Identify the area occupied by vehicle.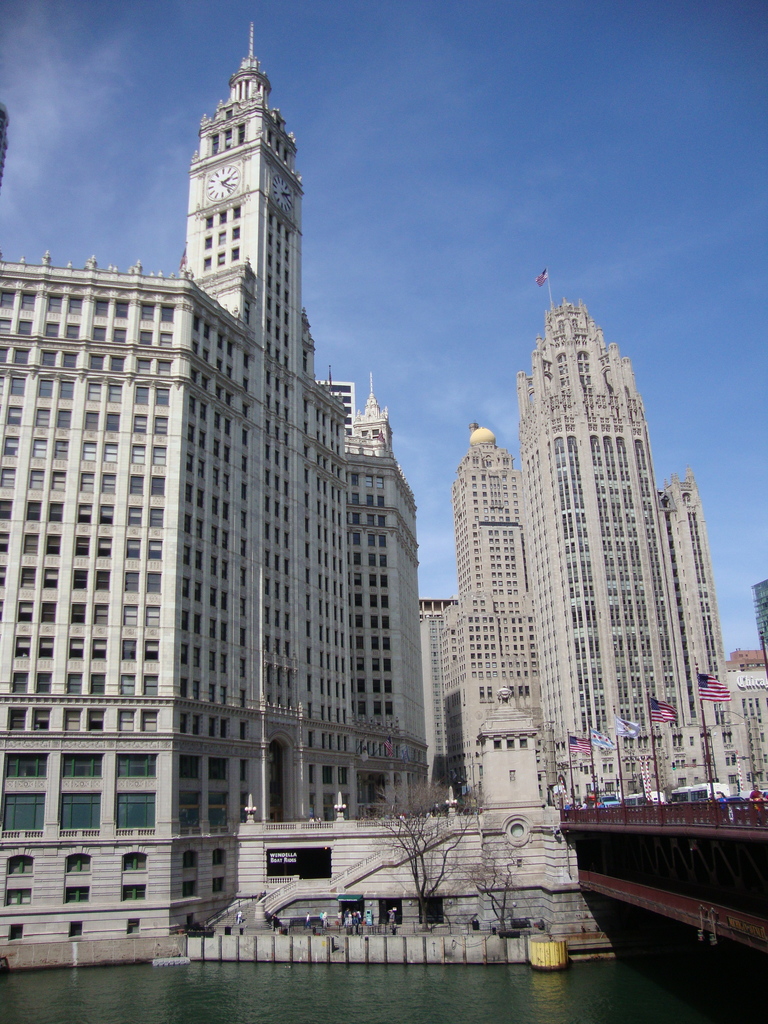
Area: <region>618, 796, 653, 808</region>.
